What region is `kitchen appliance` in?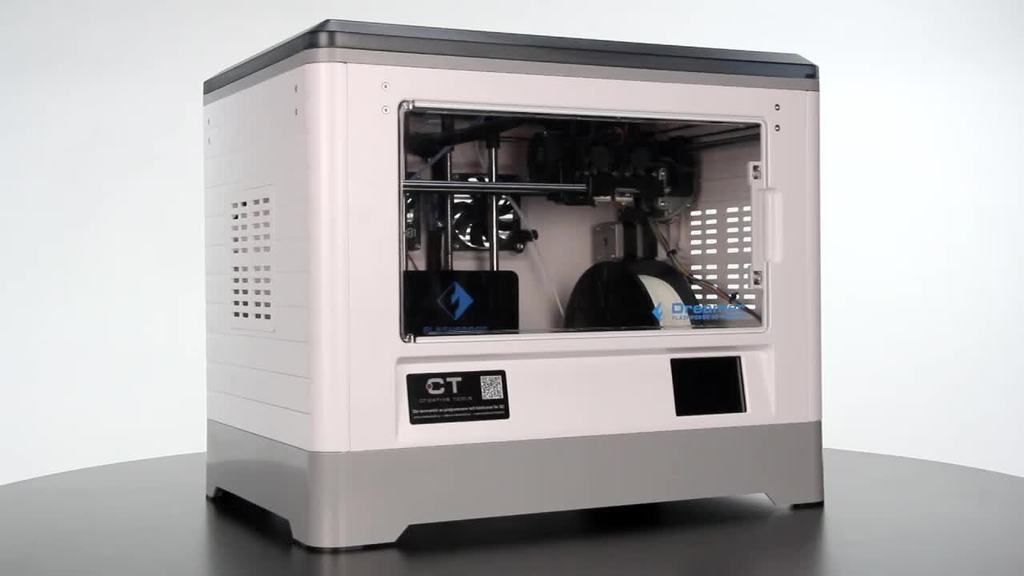
rect(194, 0, 815, 562).
